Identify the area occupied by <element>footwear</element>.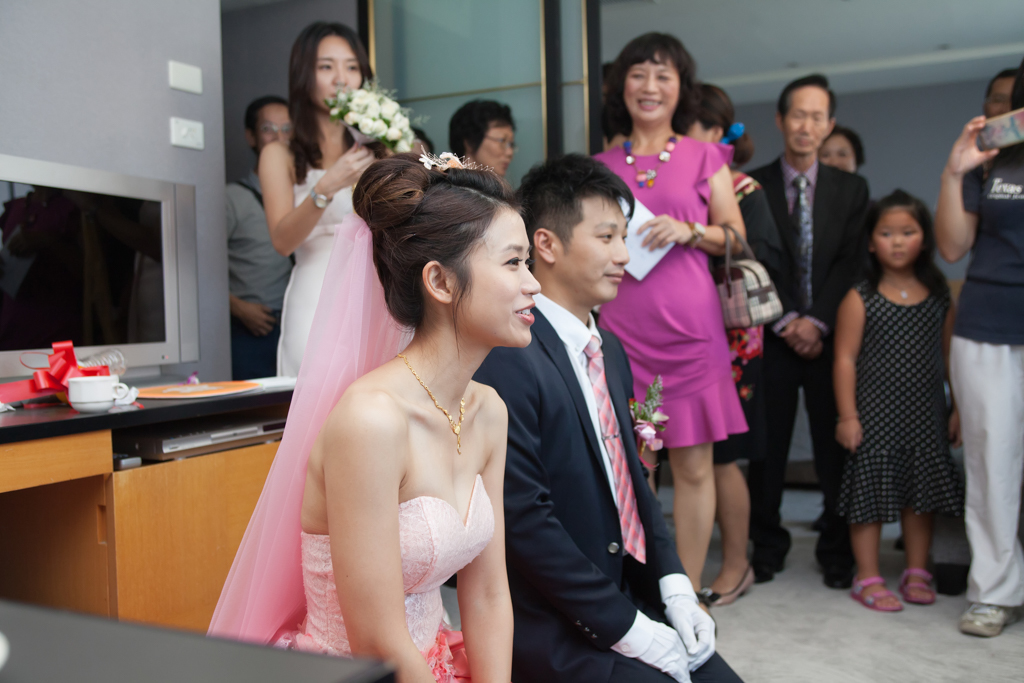
Area: {"left": 957, "top": 597, "right": 1017, "bottom": 637}.
